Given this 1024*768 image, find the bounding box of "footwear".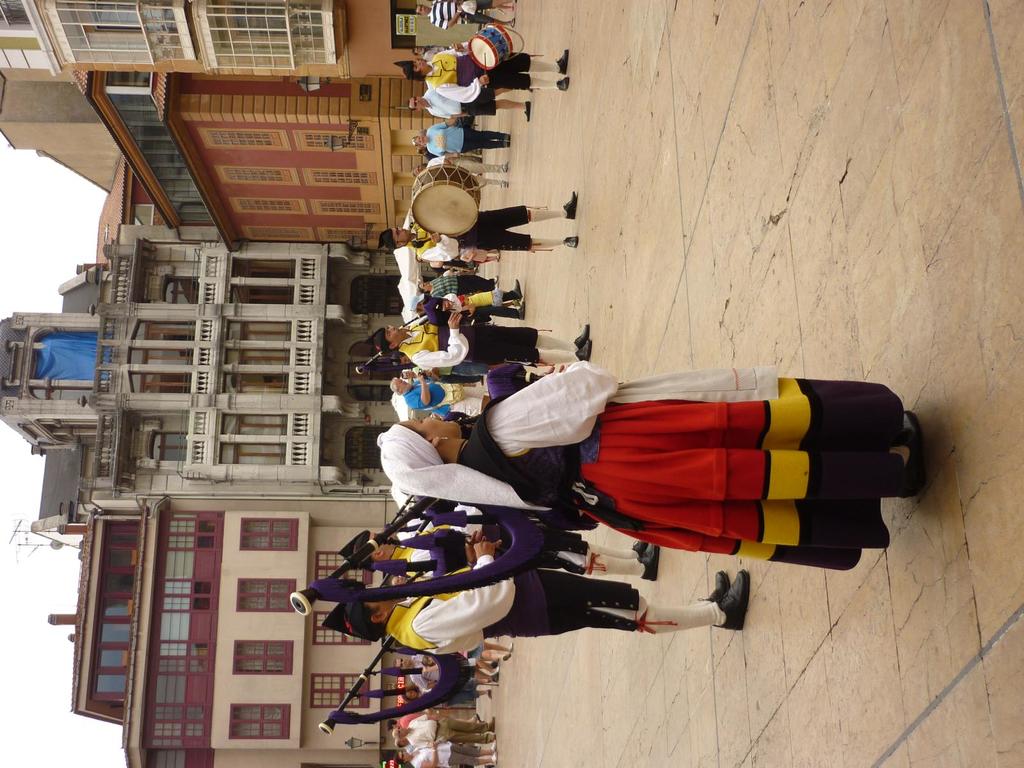
565,236,578,249.
